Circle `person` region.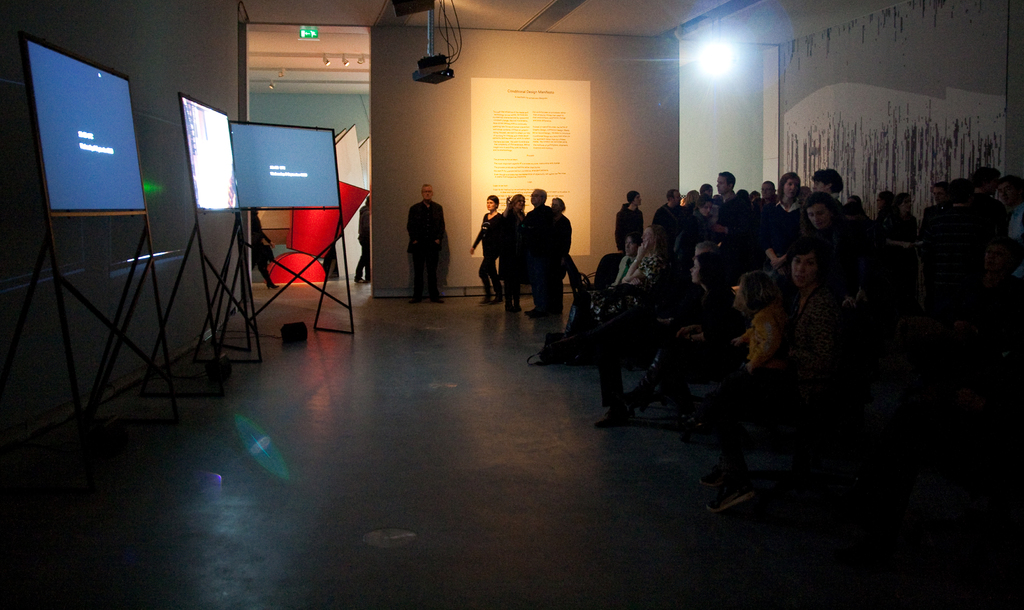
Region: 525,193,569,337.
